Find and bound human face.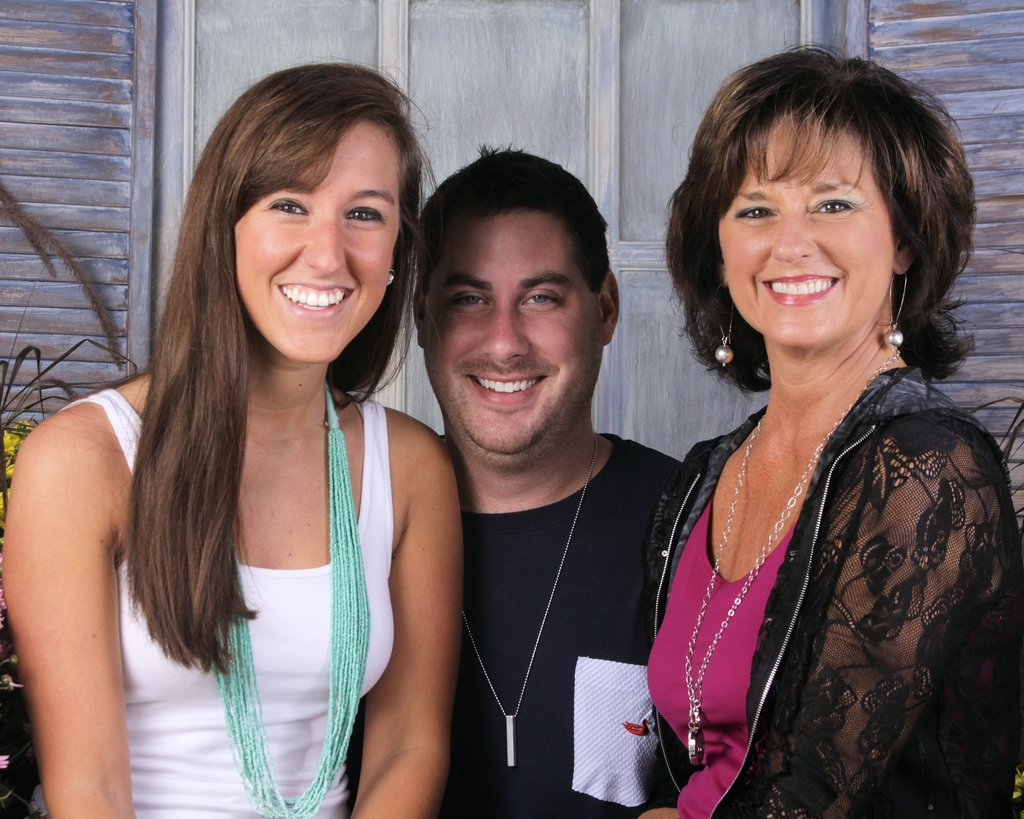
Bound: 231:122:402:370.
